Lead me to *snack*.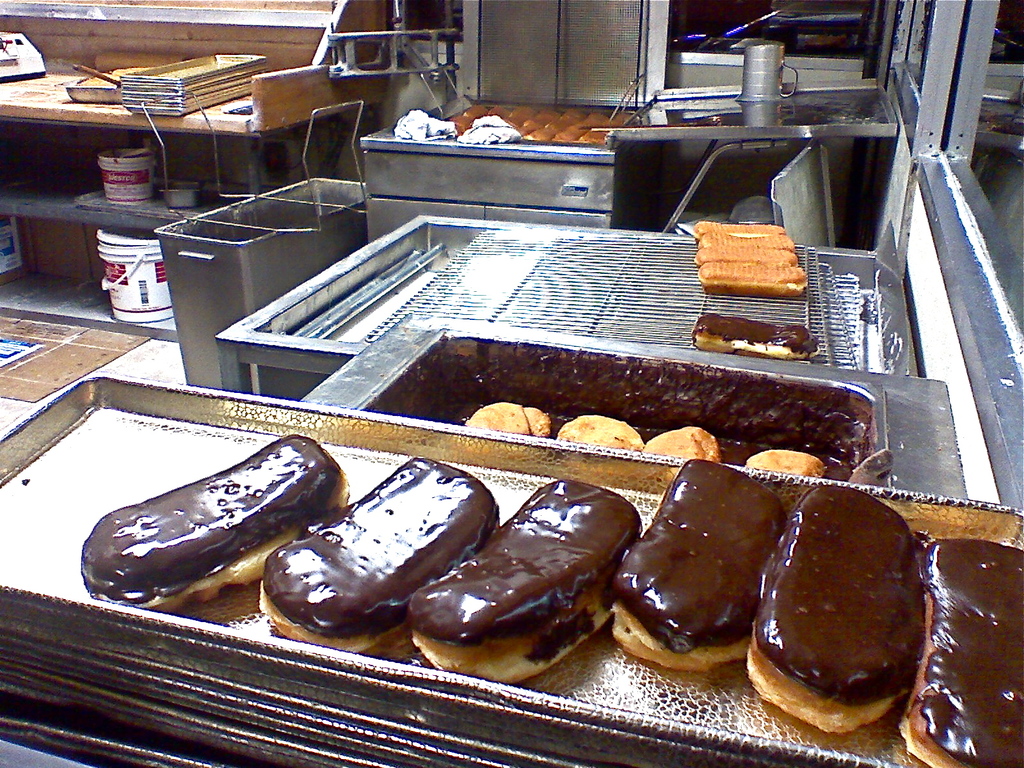
Lead to box=[606, 452, 791, 671].
